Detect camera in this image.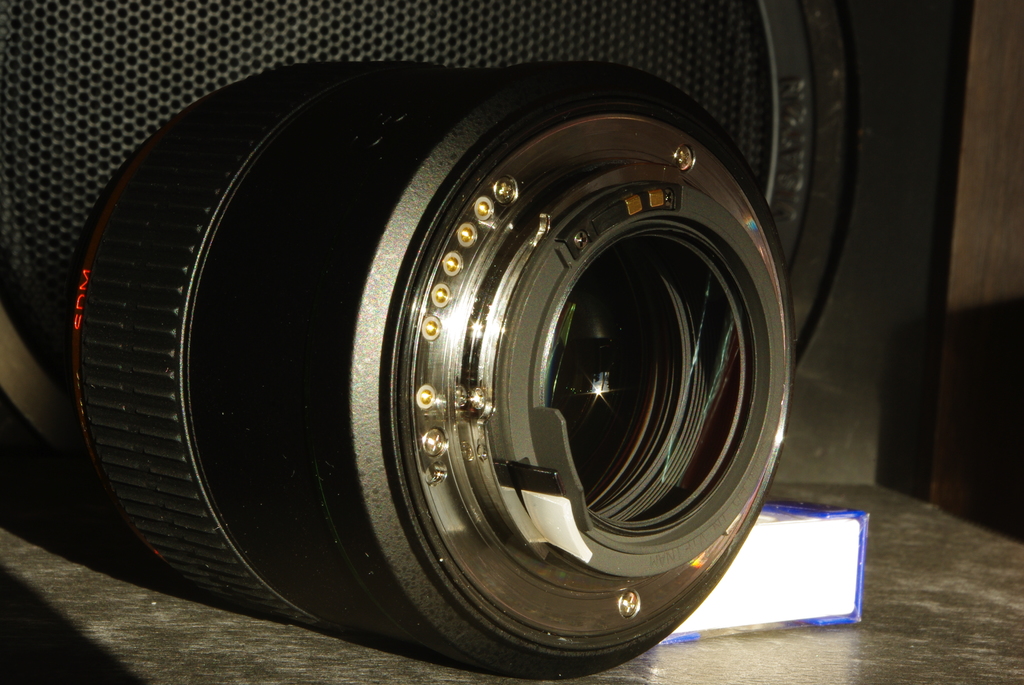
Detection: <bbox>33, 15, 865, 671</bbox>.
